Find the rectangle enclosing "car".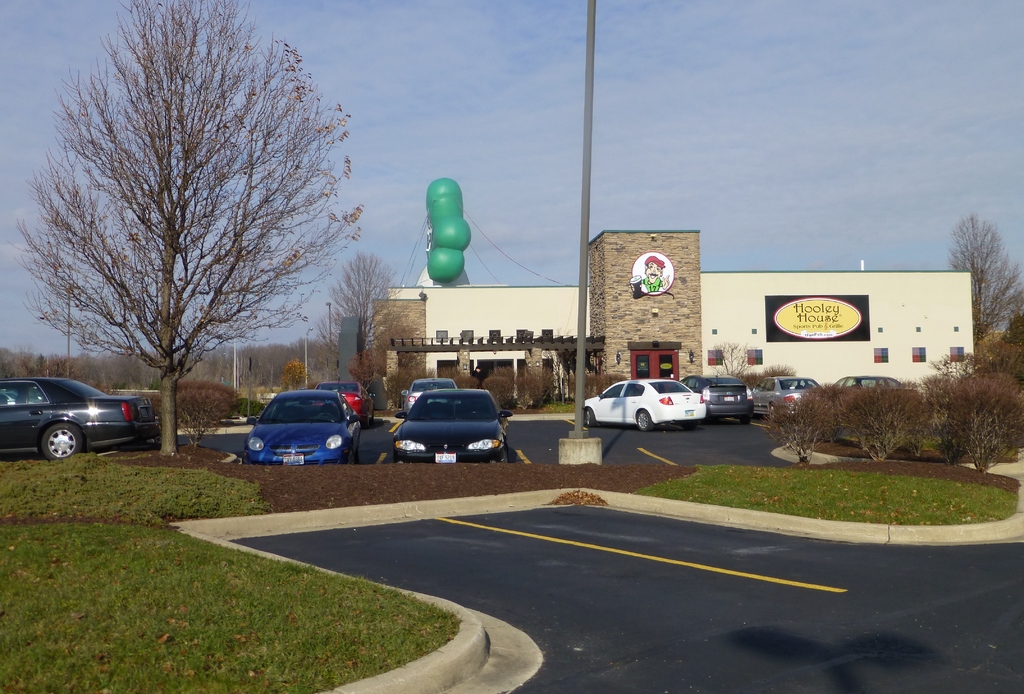
BBox(3, 381, 152, 464).
